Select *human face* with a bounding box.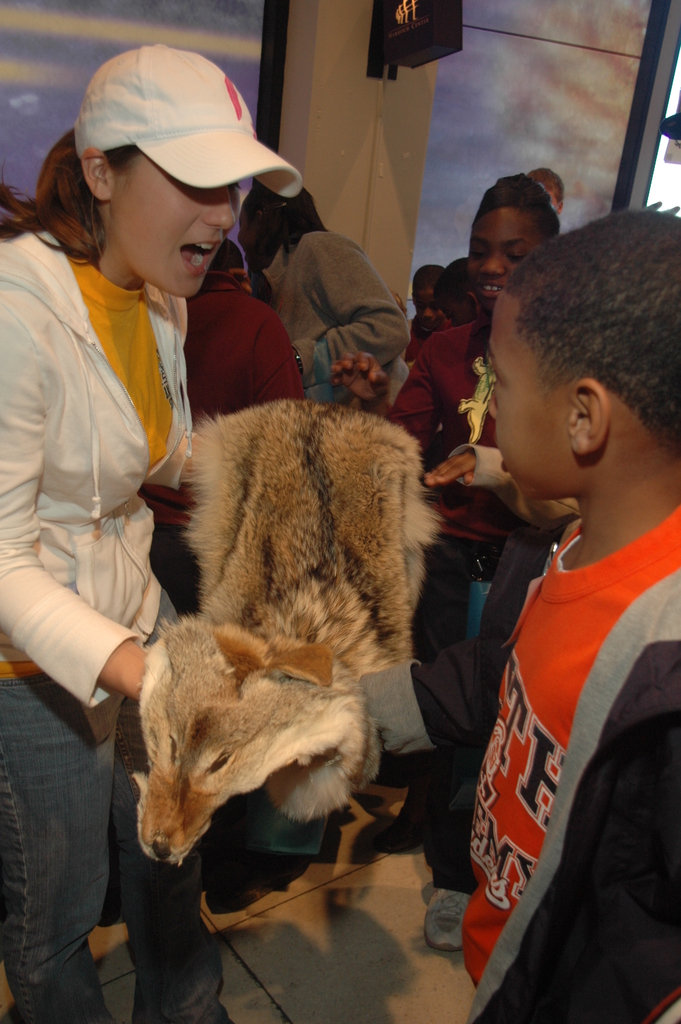
(left=436, top=292, right=476, bottom=330).
